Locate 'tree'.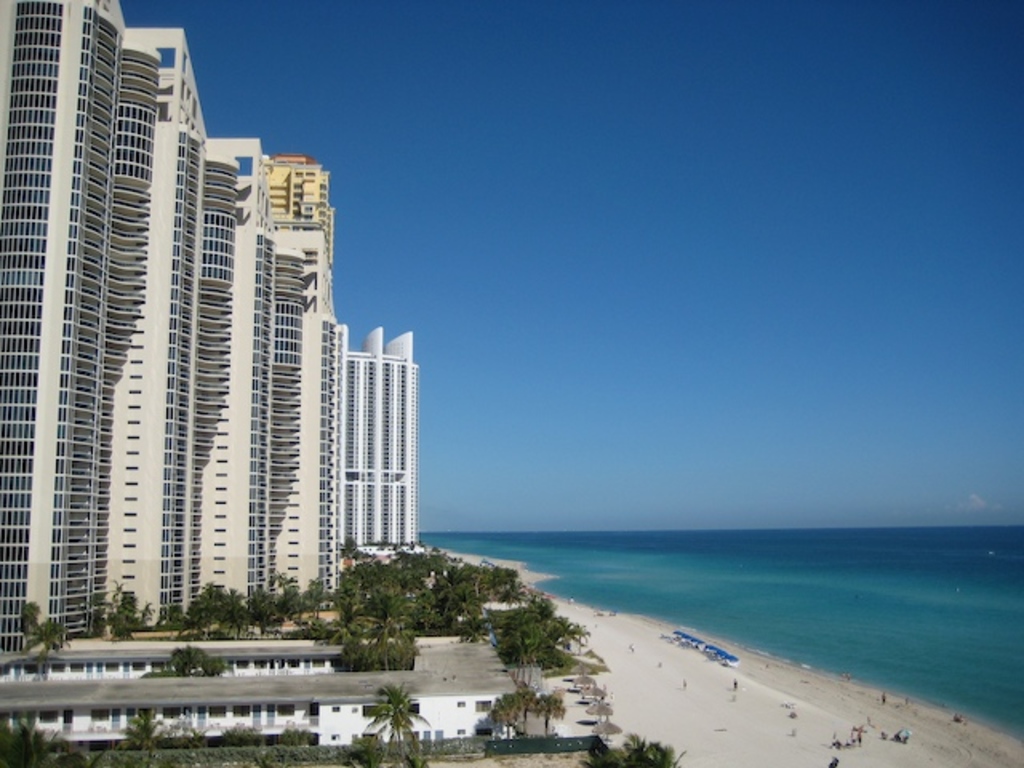
Bounding box: (618,728,683,766).
